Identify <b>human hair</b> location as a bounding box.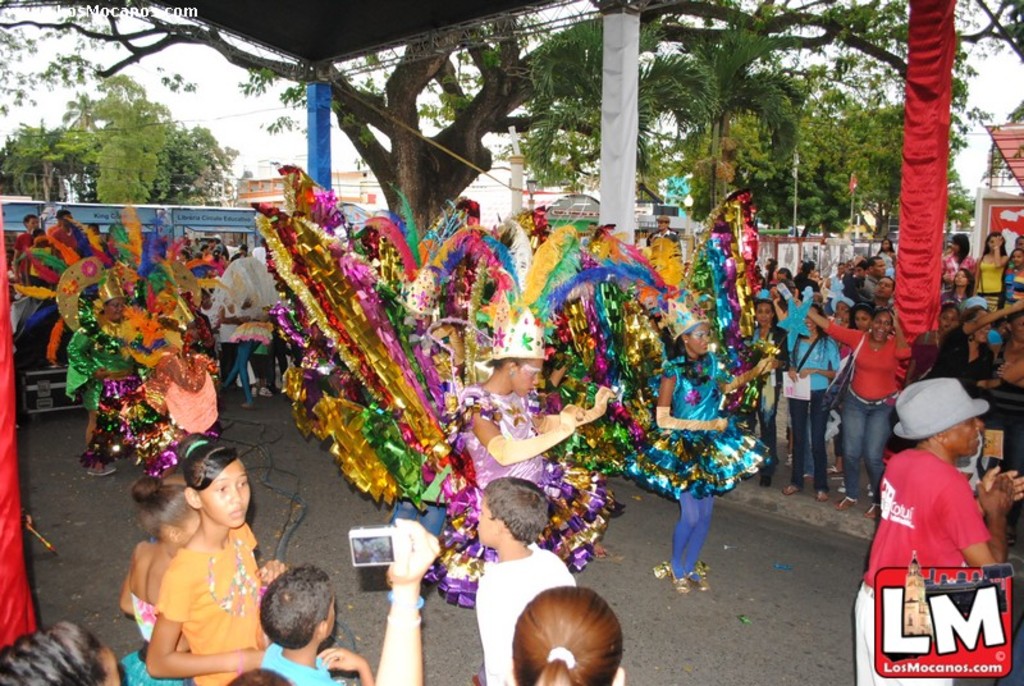
{"x1": 959, "y1": 307, "x2": 986, "y2": 323}.
